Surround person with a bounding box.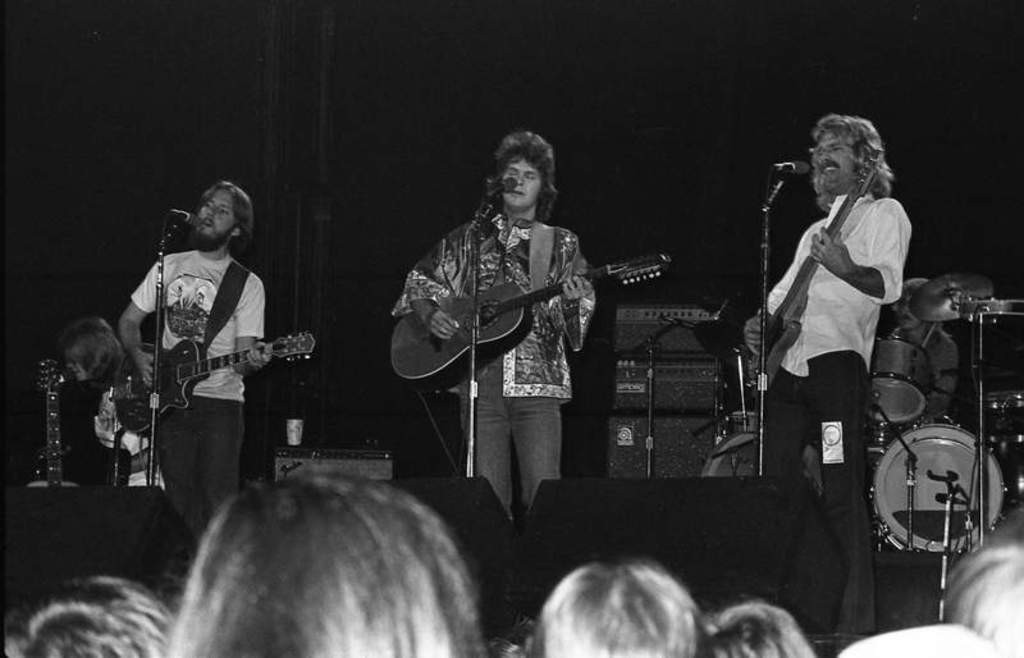
l=406, t=125, r=630, b=543.
